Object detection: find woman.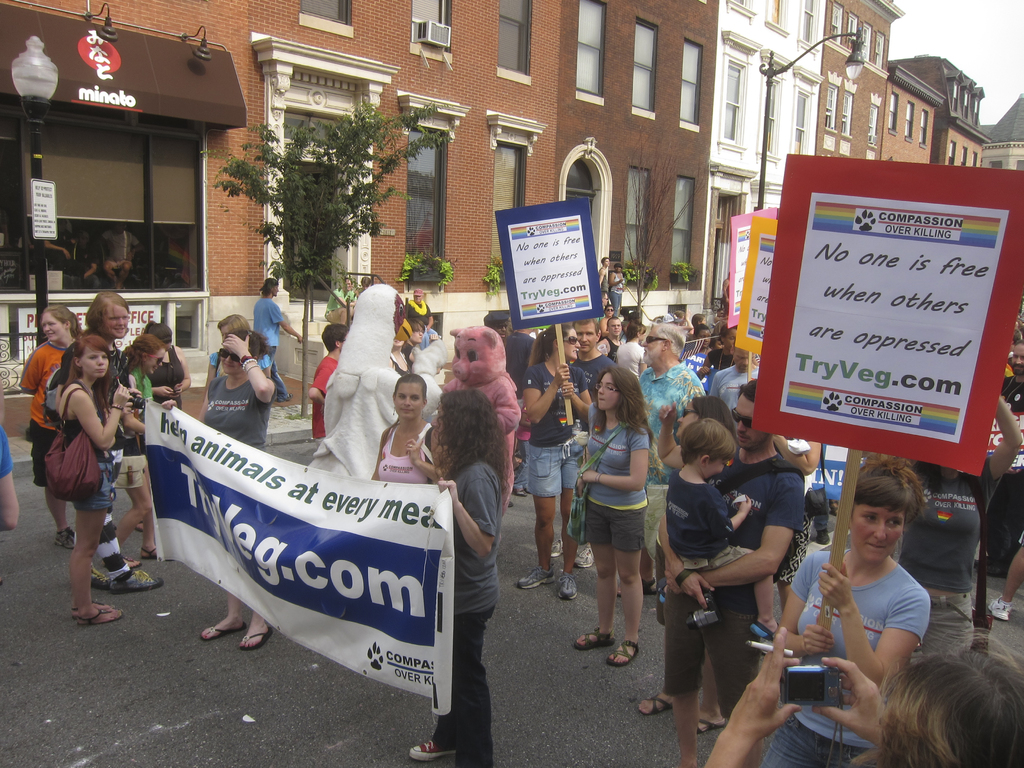
(x1=112, y1=328, x2=159, y2=561).
